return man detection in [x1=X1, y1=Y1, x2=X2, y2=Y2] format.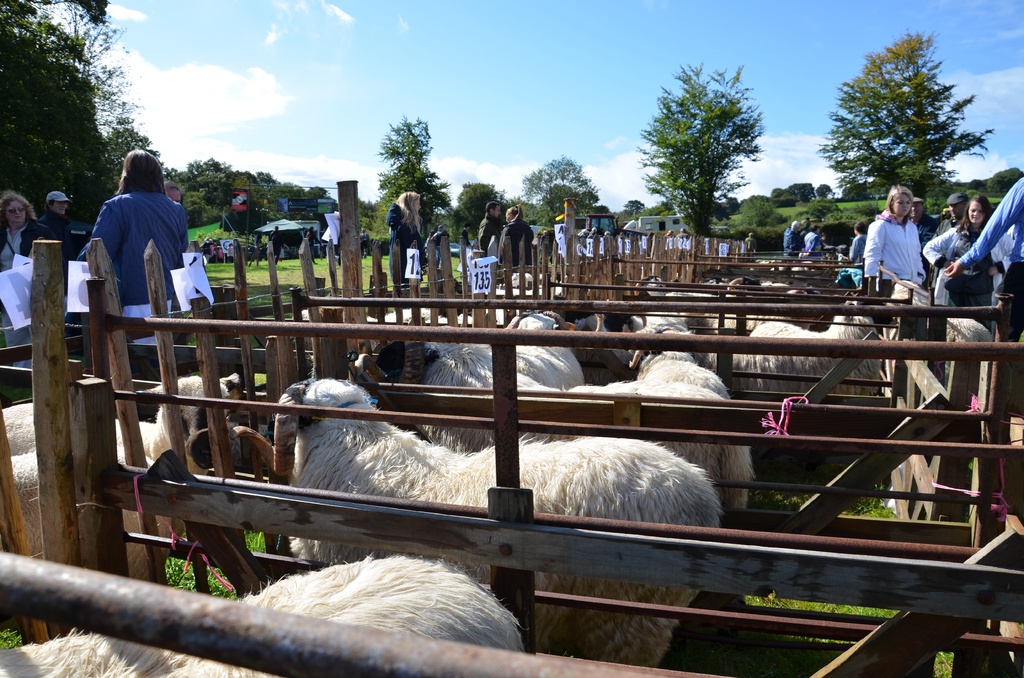
[x1=783, y1=223, x2=804, y2=254].
